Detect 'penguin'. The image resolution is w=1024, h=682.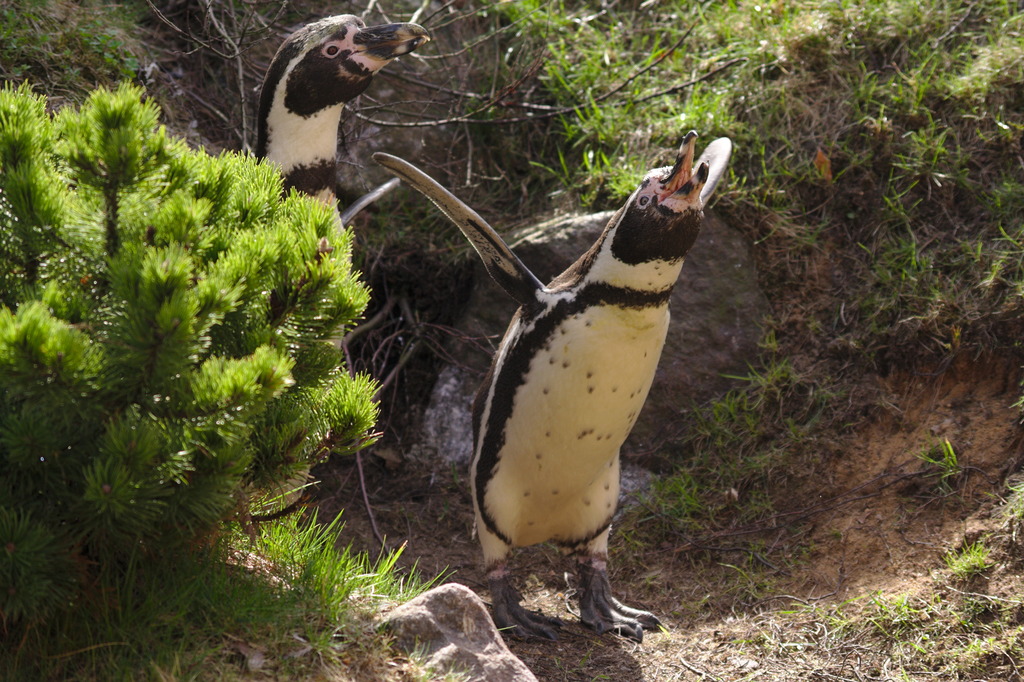
detection(375, 129, 732, 639).
